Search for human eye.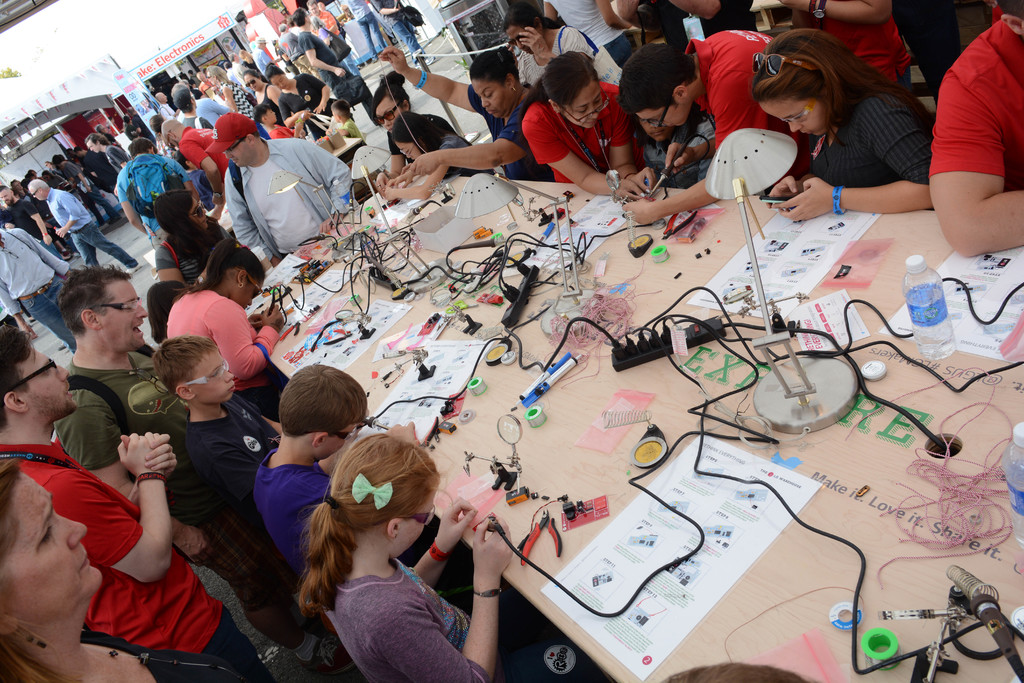
Found at 575,106,588,115.
